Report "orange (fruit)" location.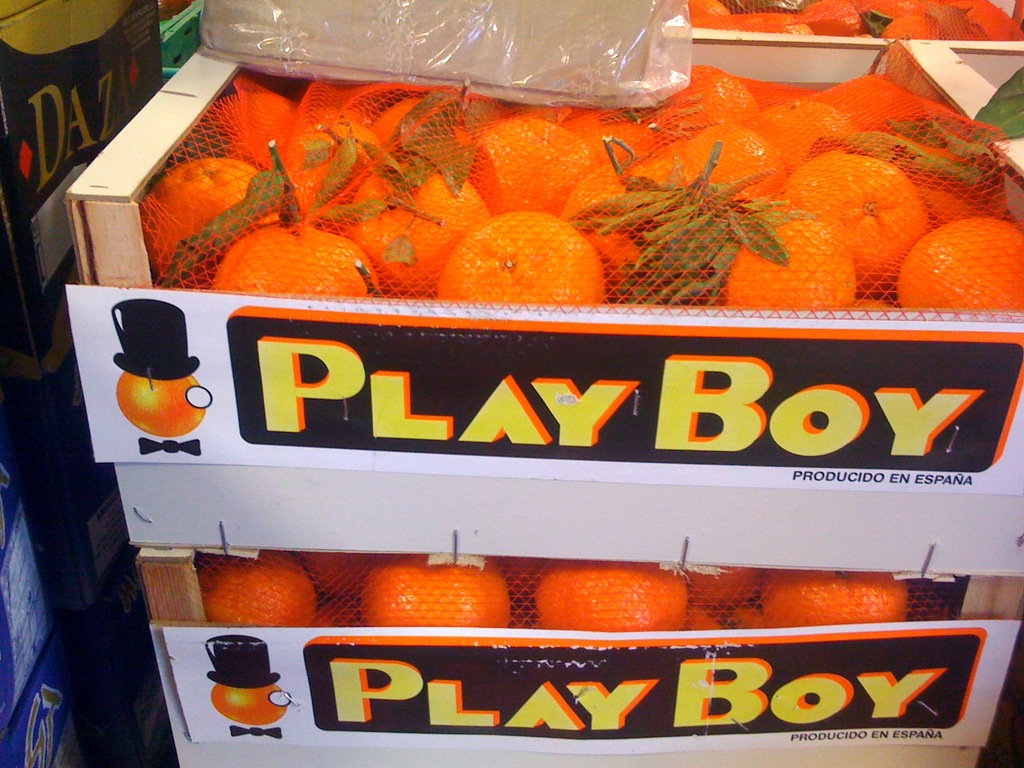
Report: crop(431, 207, 609, 294).
